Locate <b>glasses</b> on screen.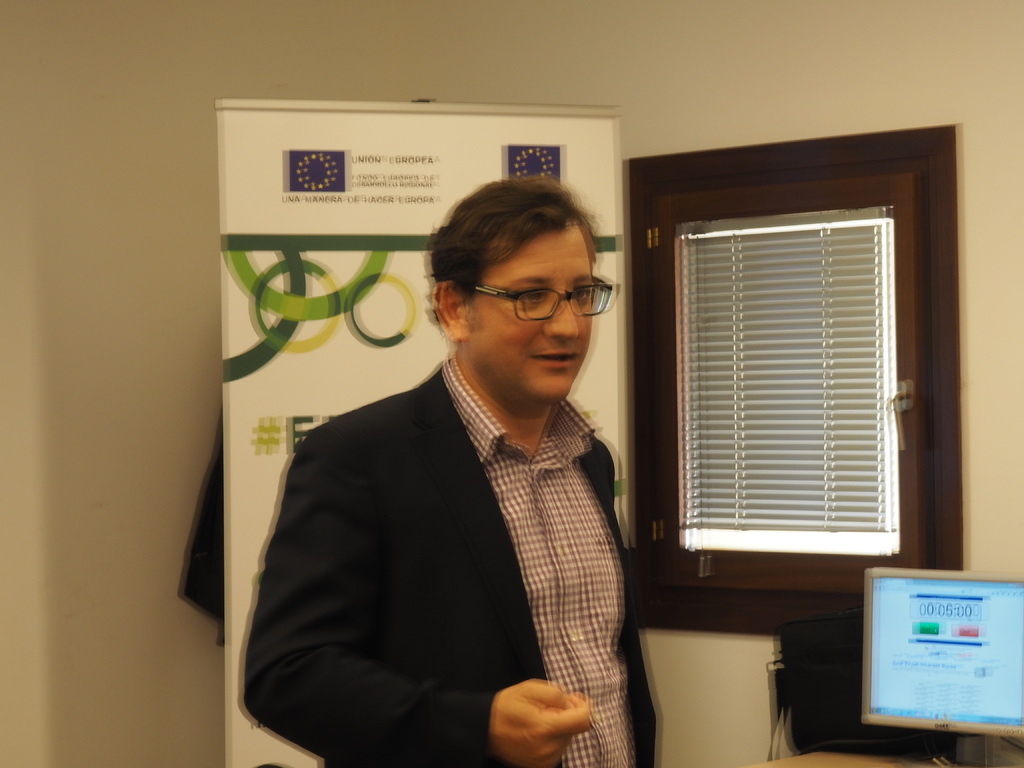
On screen at x1=451, y1=273, x2=620, y2=324.
